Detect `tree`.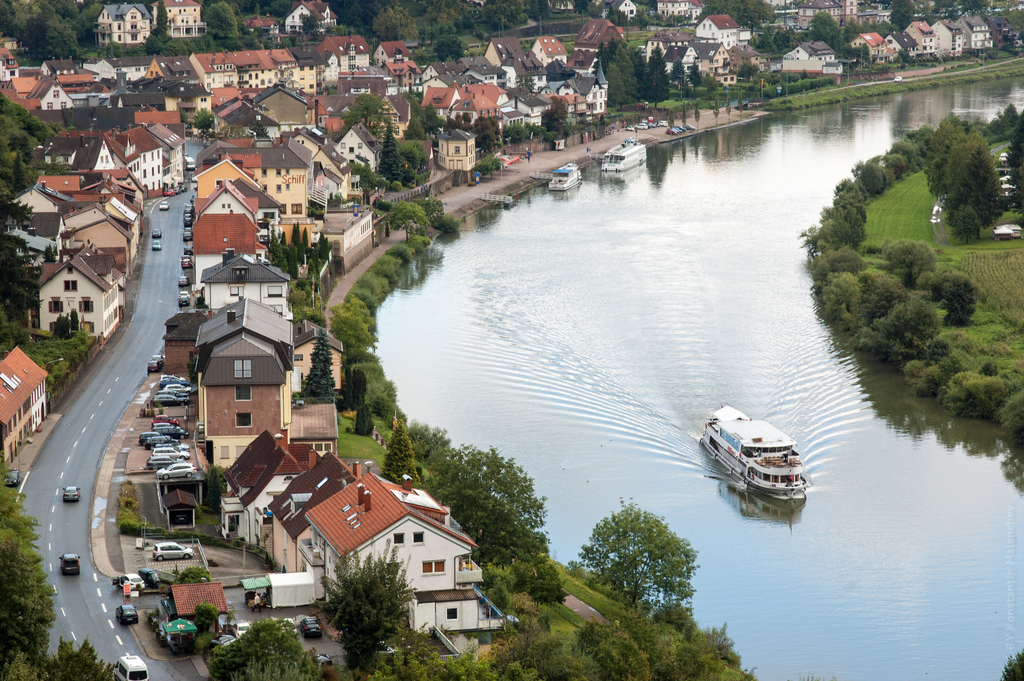
Detected at [left=360, top=402, right=374, bottom=434].
